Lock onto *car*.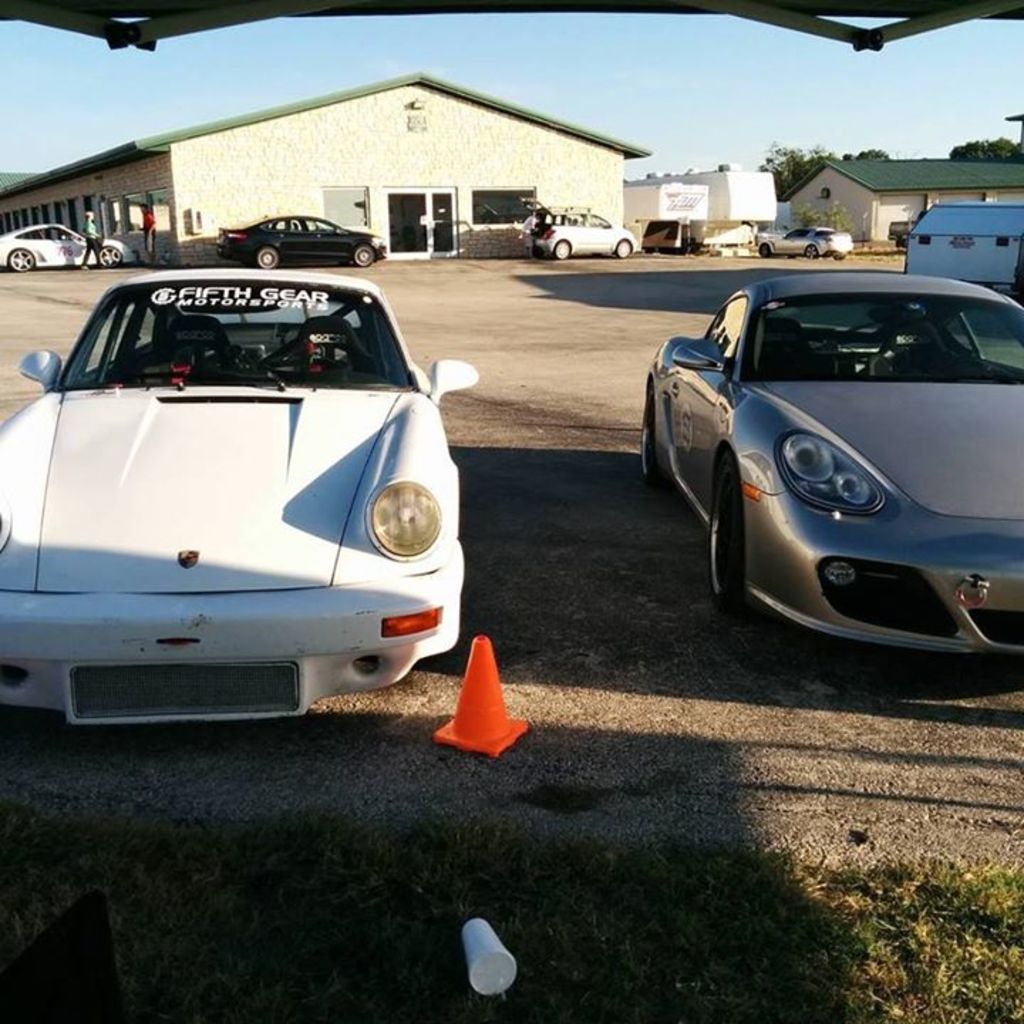
Locked: bbox=(634, 270, 1021, 658).
